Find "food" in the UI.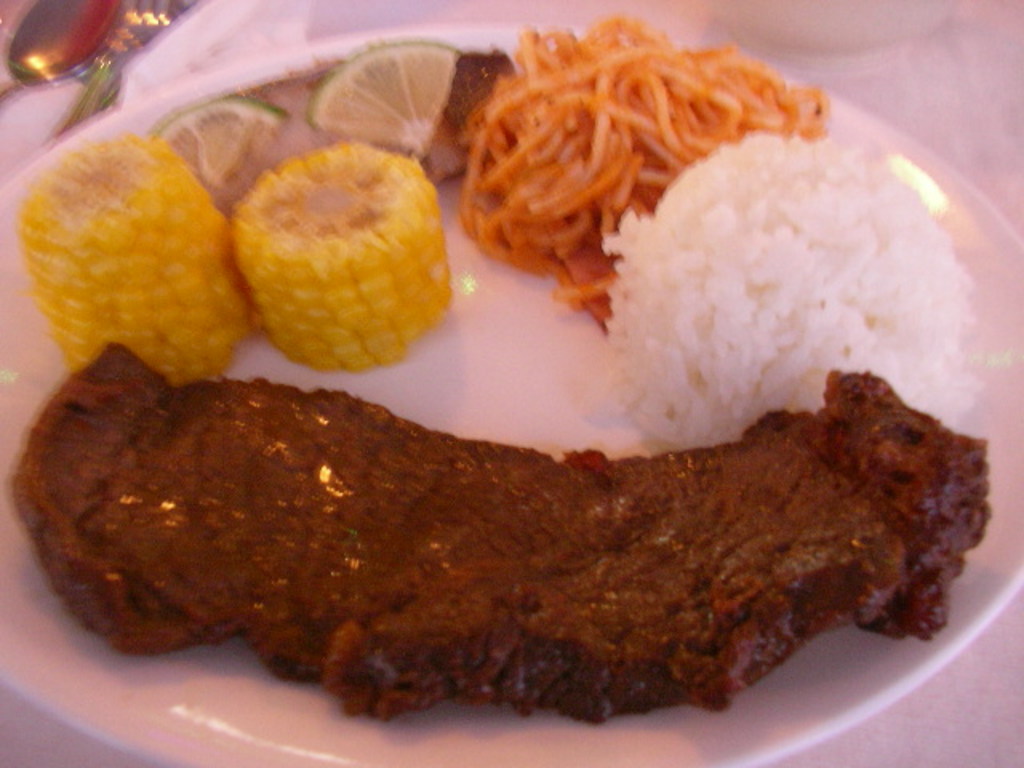
UI element at x1=2, y1=341, x2=1008, y2=725.
